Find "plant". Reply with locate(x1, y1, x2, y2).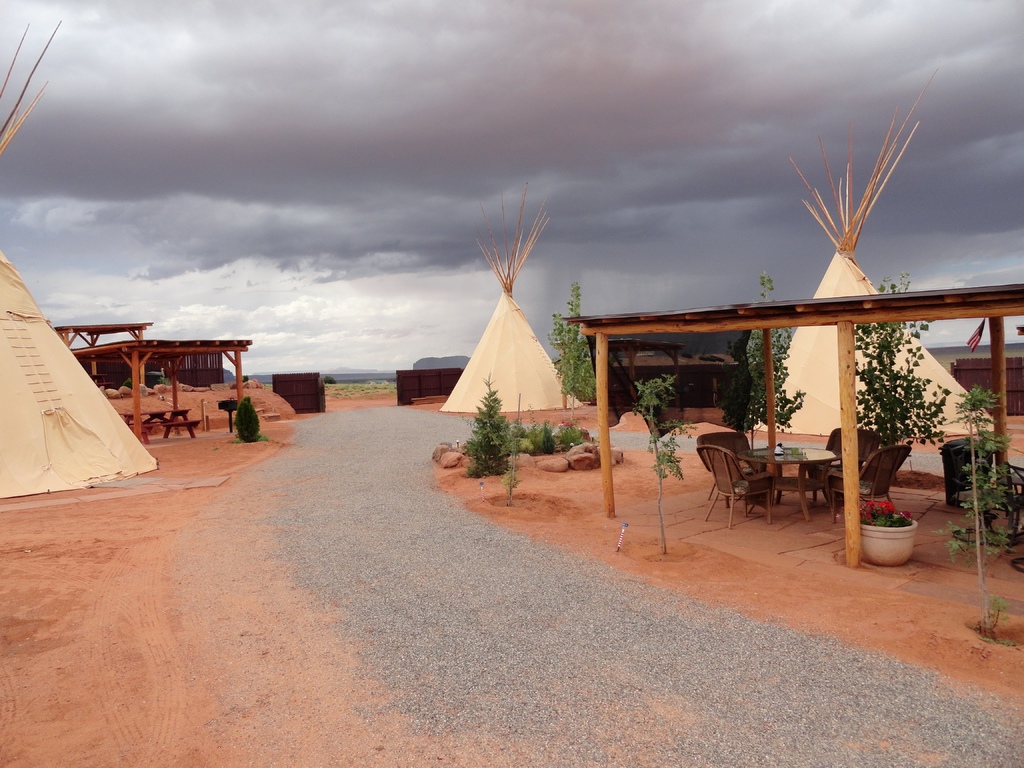
locate(324, 378, 339, 383).
